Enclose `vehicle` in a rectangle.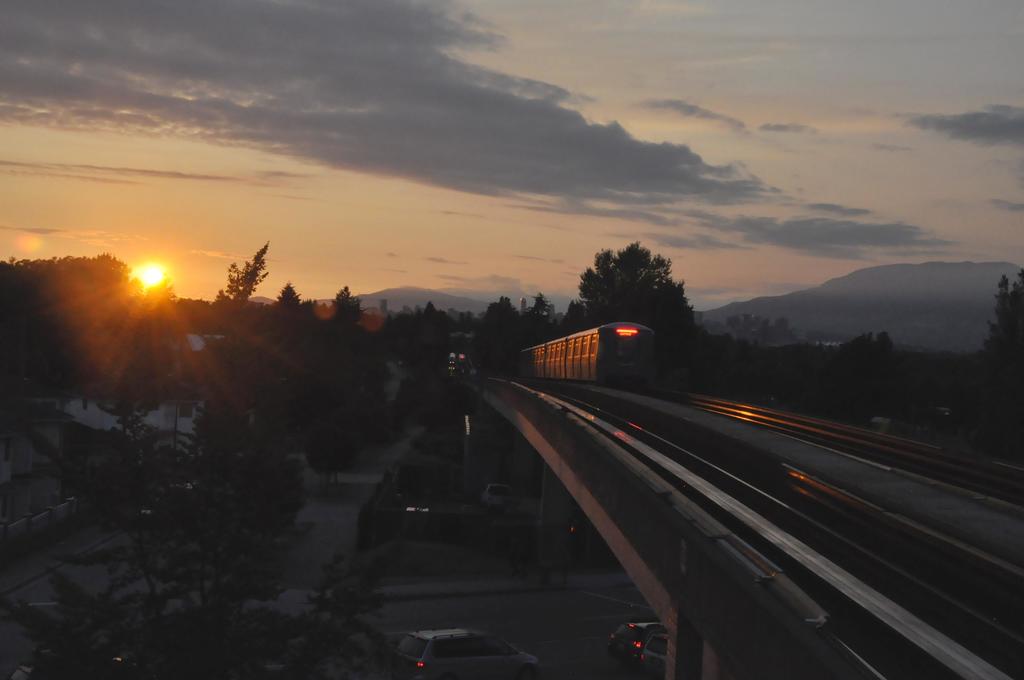
522:320:688:382.
